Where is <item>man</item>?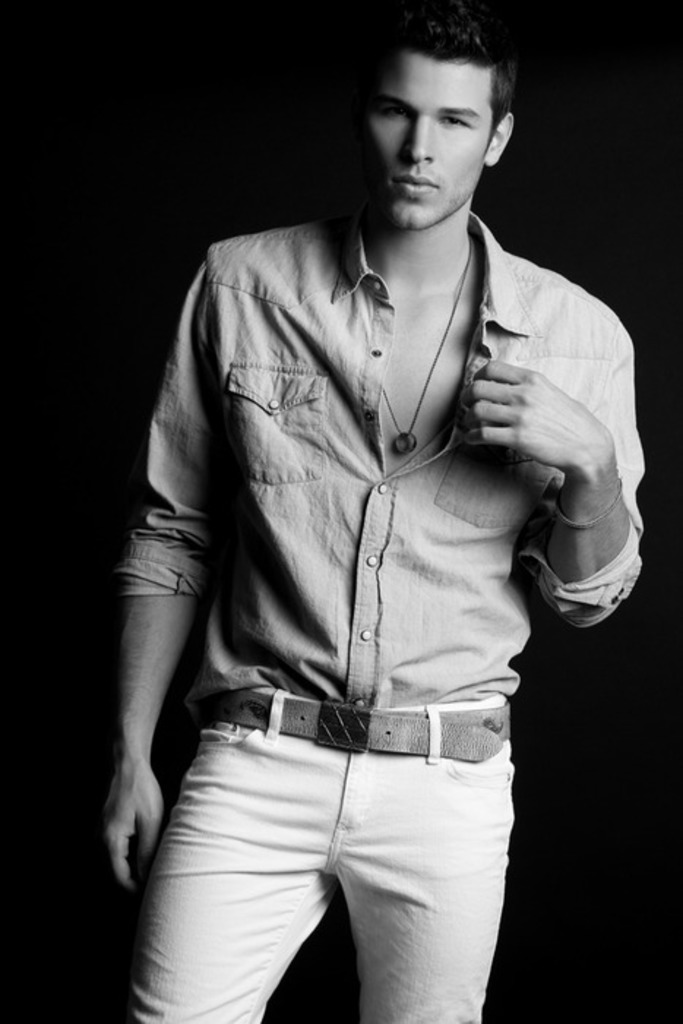
pyautogui.locateOnScreen(107, 0, 639, 968).
